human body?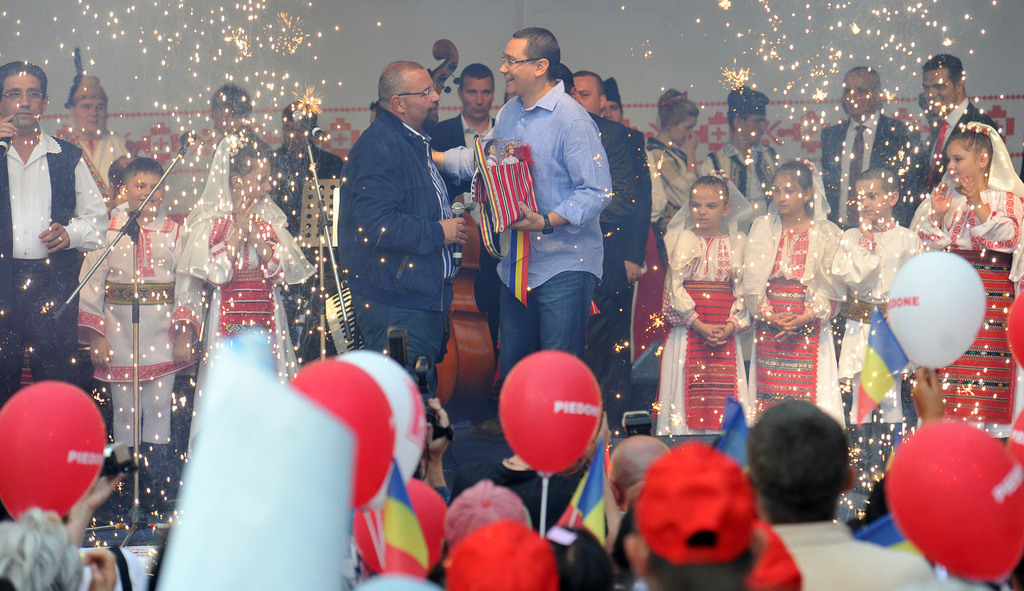
(175,115,326,388)
